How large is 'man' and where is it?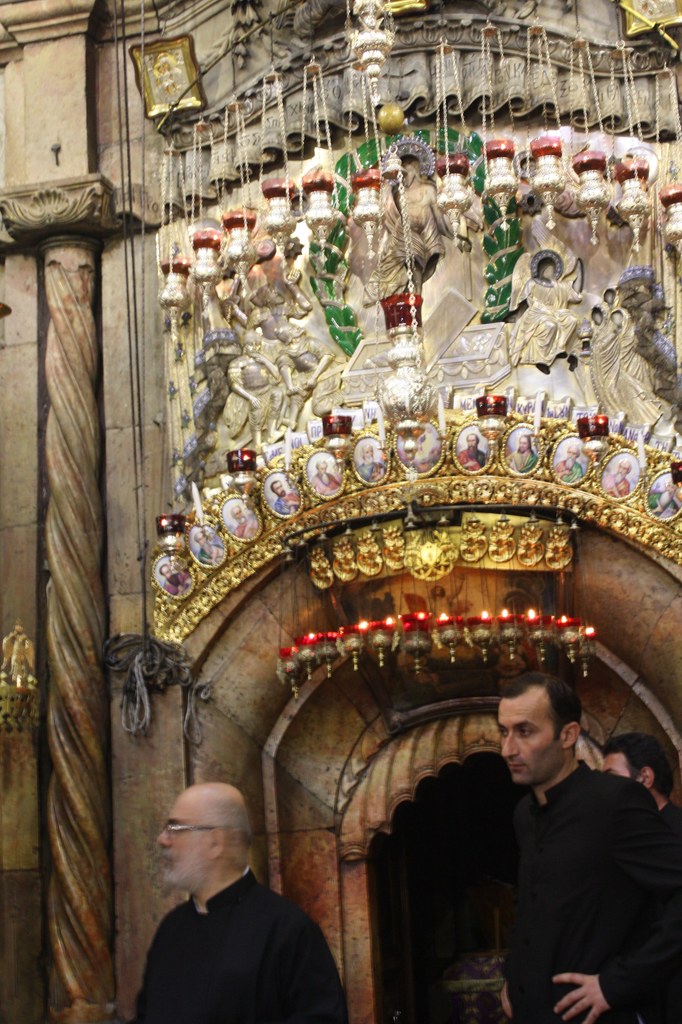
Bounding box: x1=269 y1=477 x2=302 y2=516.
